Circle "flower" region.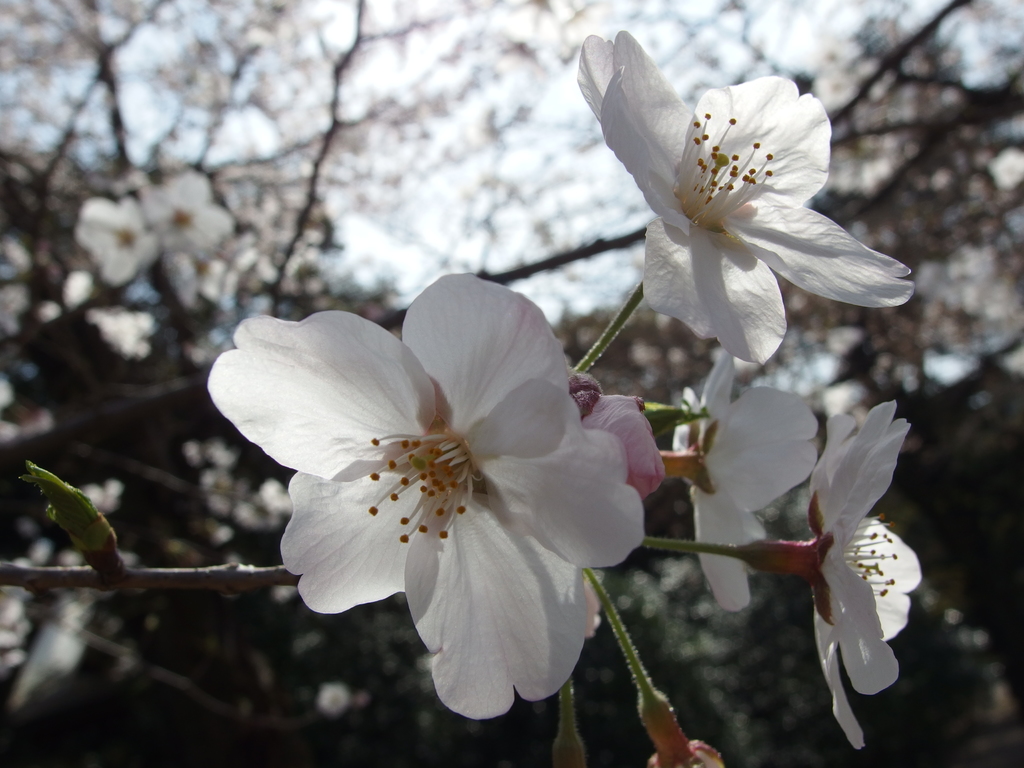
Region: left=236, top=287, right=623, bottom=712.
